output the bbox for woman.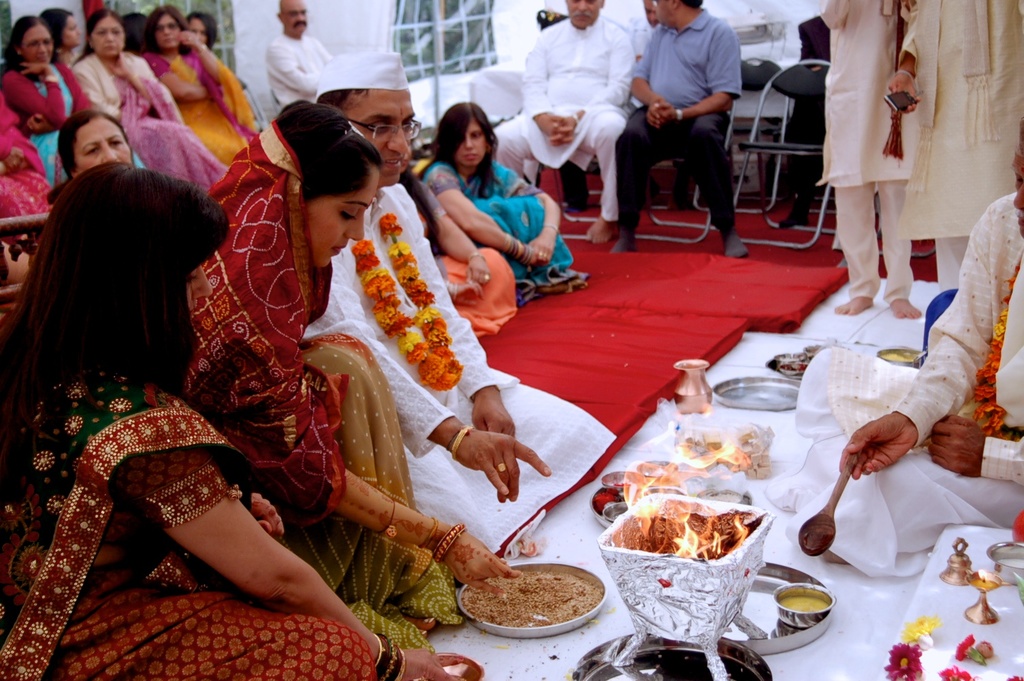
(3, 13, 99, 183).
